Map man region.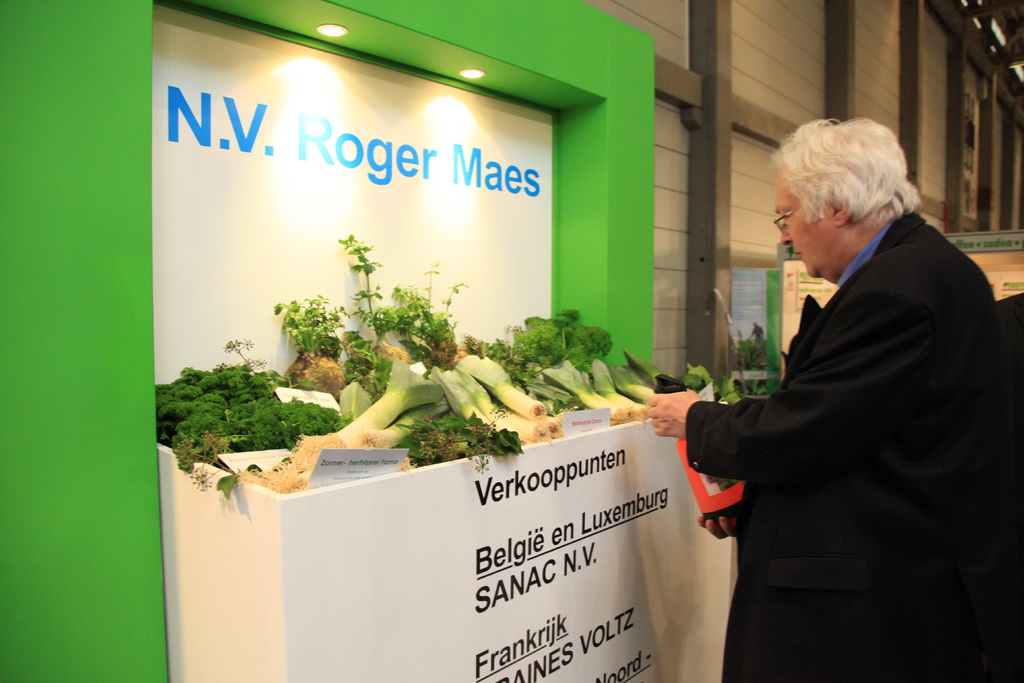
Mapped to [678, 79, 991, 671].
